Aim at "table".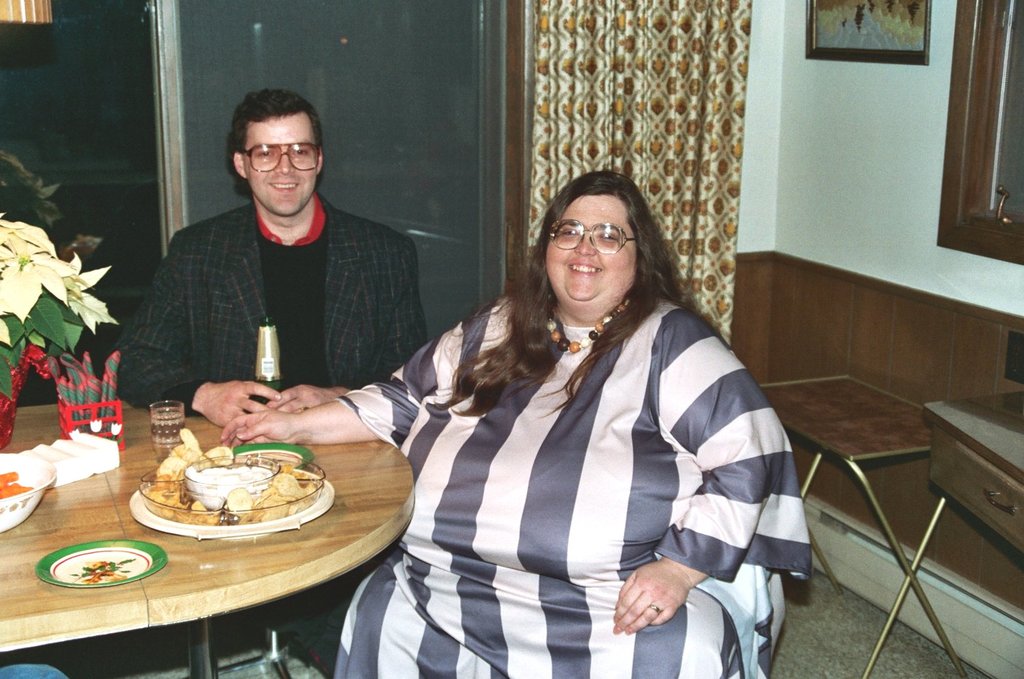
Aimed at (756, 366, 959, 678).
